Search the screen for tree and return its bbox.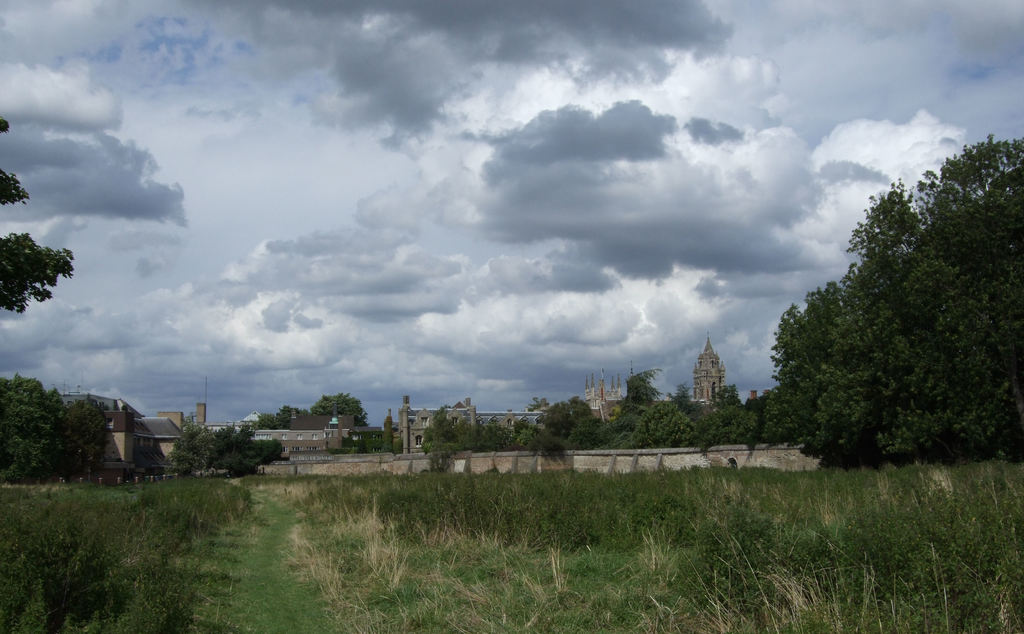
Found: left=762, top=297, right=801, bottom=447.
